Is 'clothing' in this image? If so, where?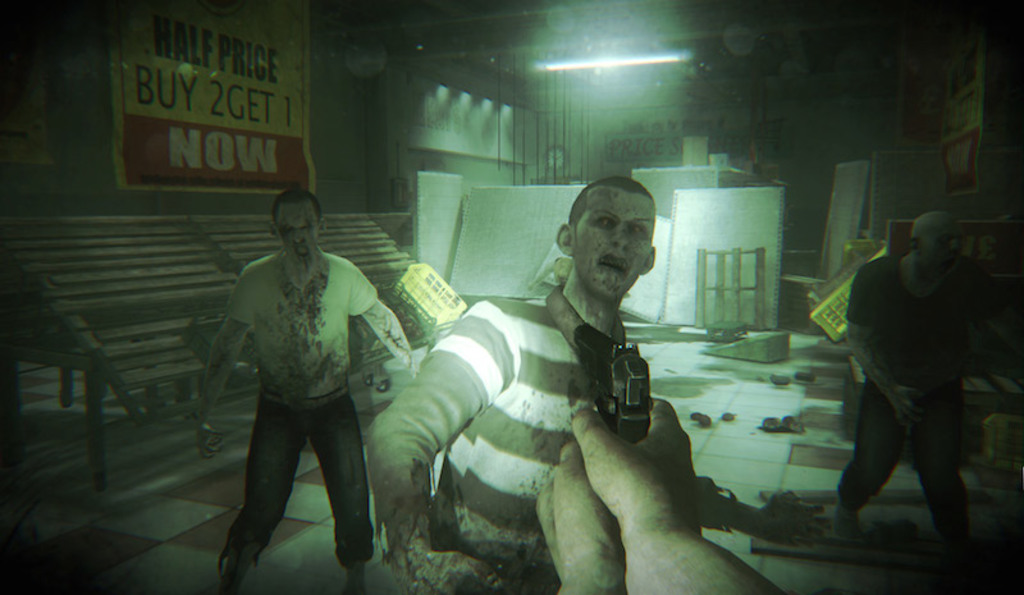
Yes, at Rect(358, 258, 634, 594).
